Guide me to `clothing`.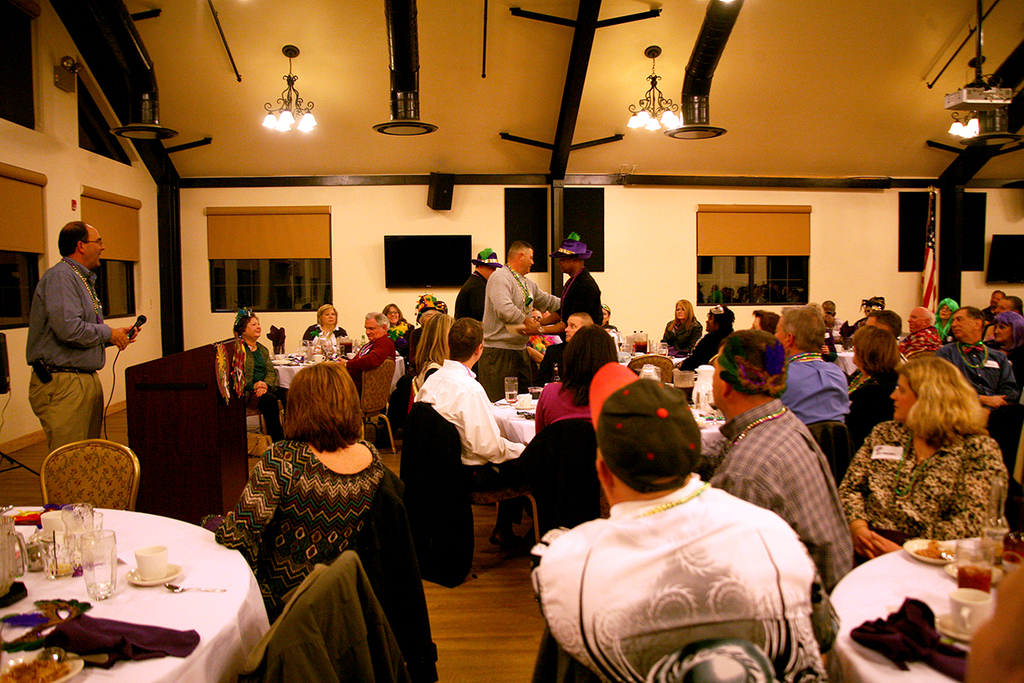
Guidance: [781, 359, 850, 428].
